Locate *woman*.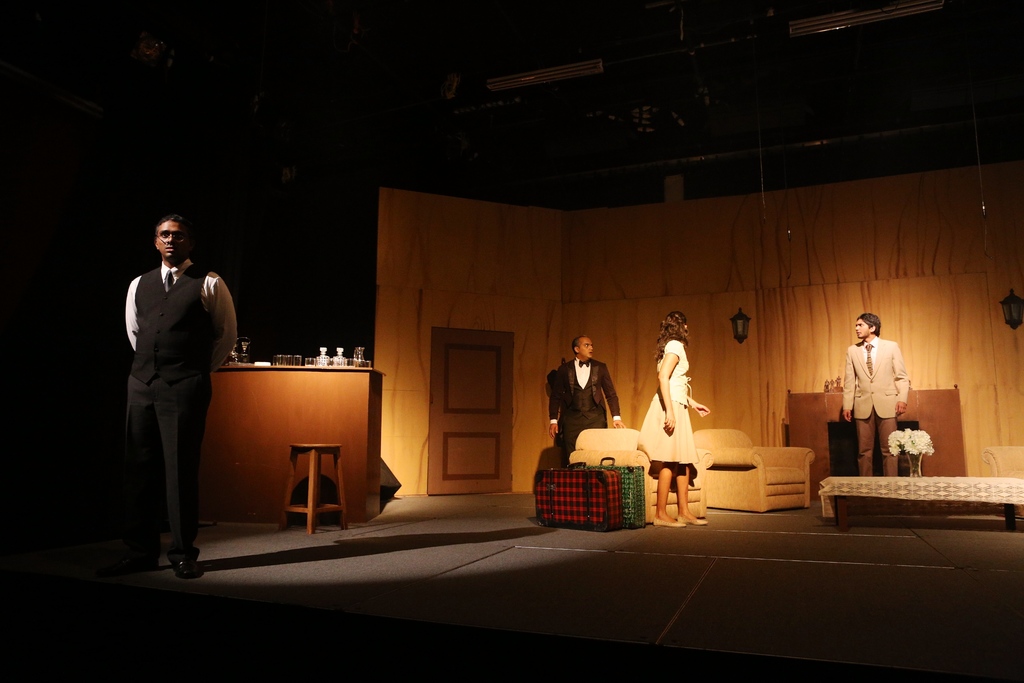
Bounding box: {"x1": 655, "y1": 301, "x2": 722, "y2": 495}.
